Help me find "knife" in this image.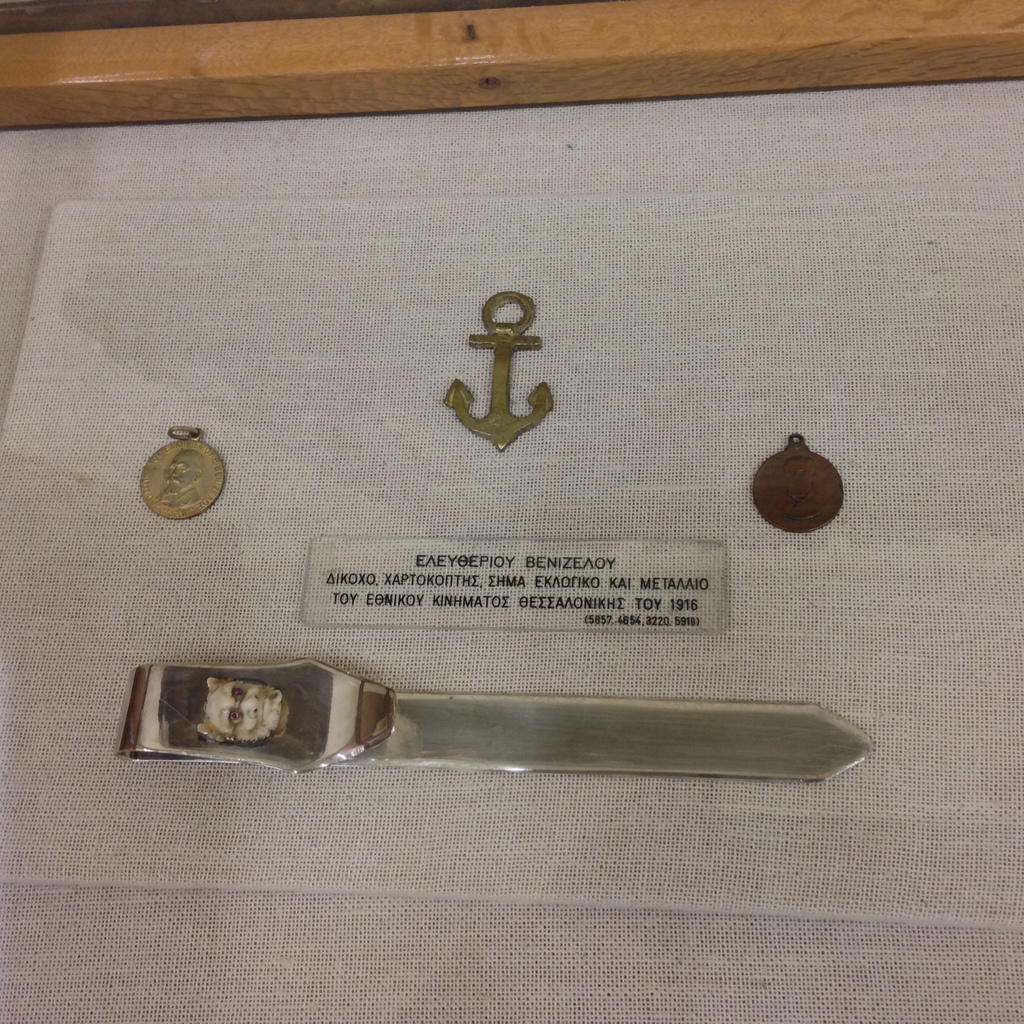
Found it: pyautogui.locateOnScreen(120, 652, 879, 796).
